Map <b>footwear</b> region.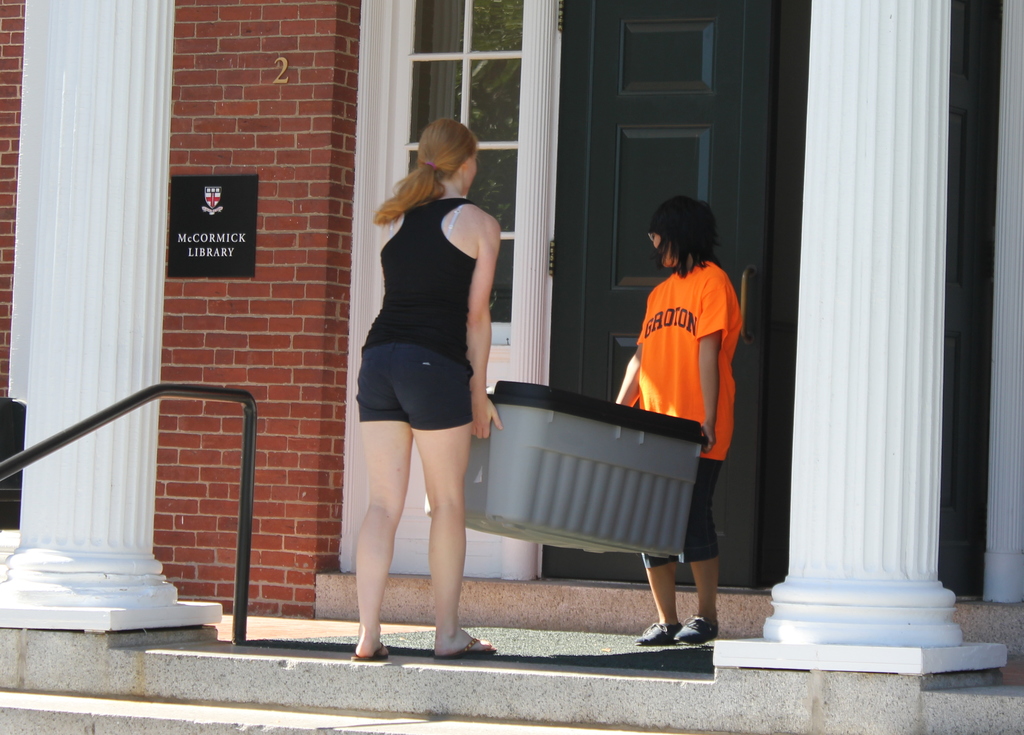
Mapped to [431,631,492,656].
